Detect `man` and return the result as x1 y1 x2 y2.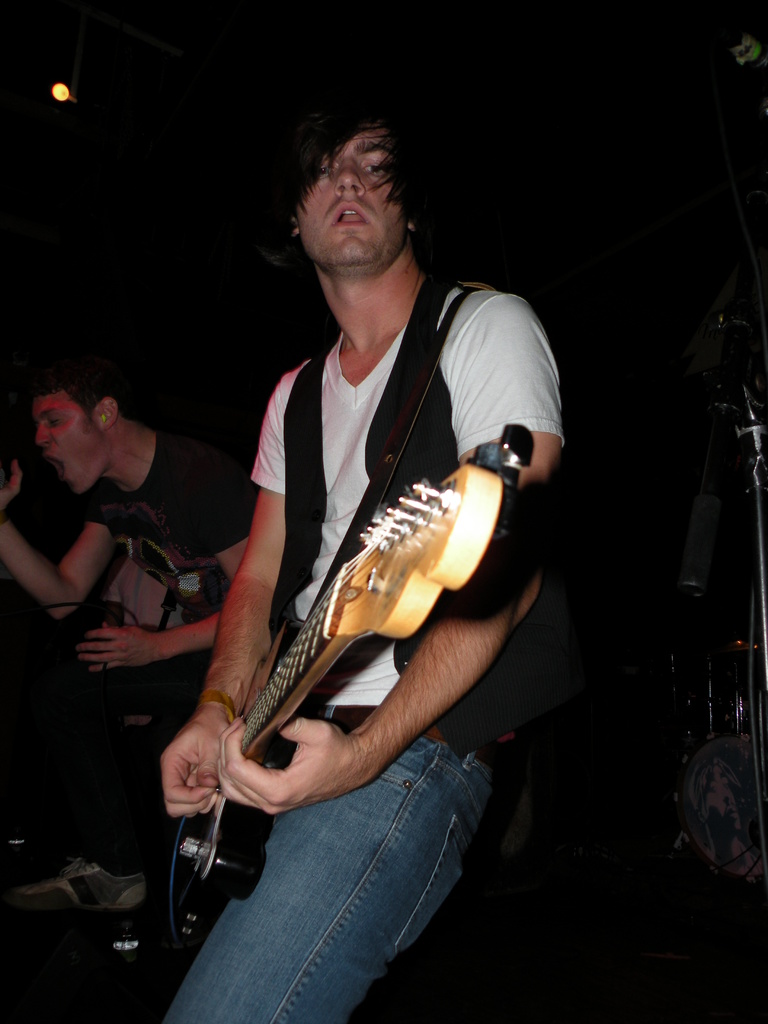
0 358 260 918.
